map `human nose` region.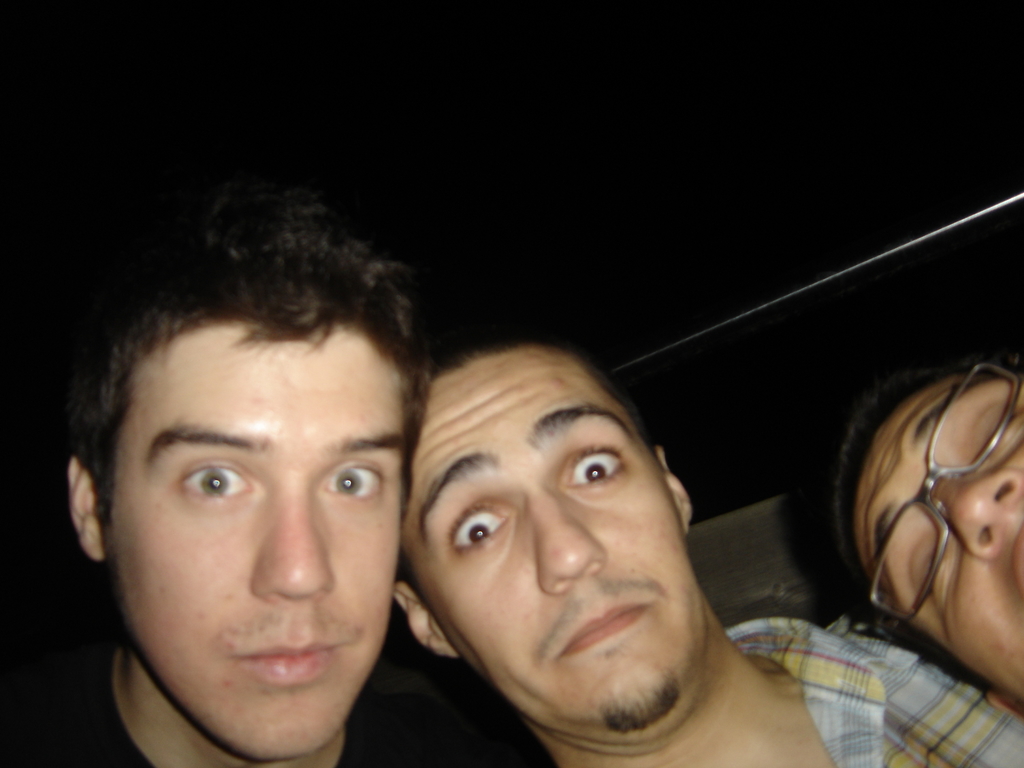
Mapped to region(246, 481, 344, 602).
